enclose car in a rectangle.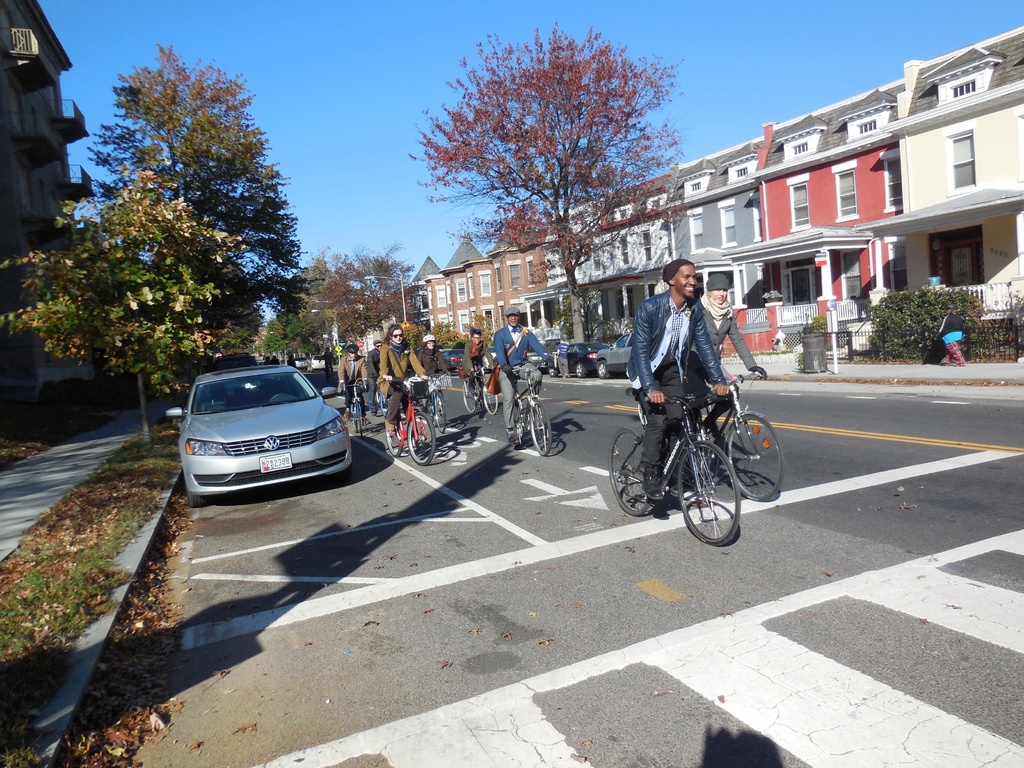
rect(543, 343, 593, 376).
